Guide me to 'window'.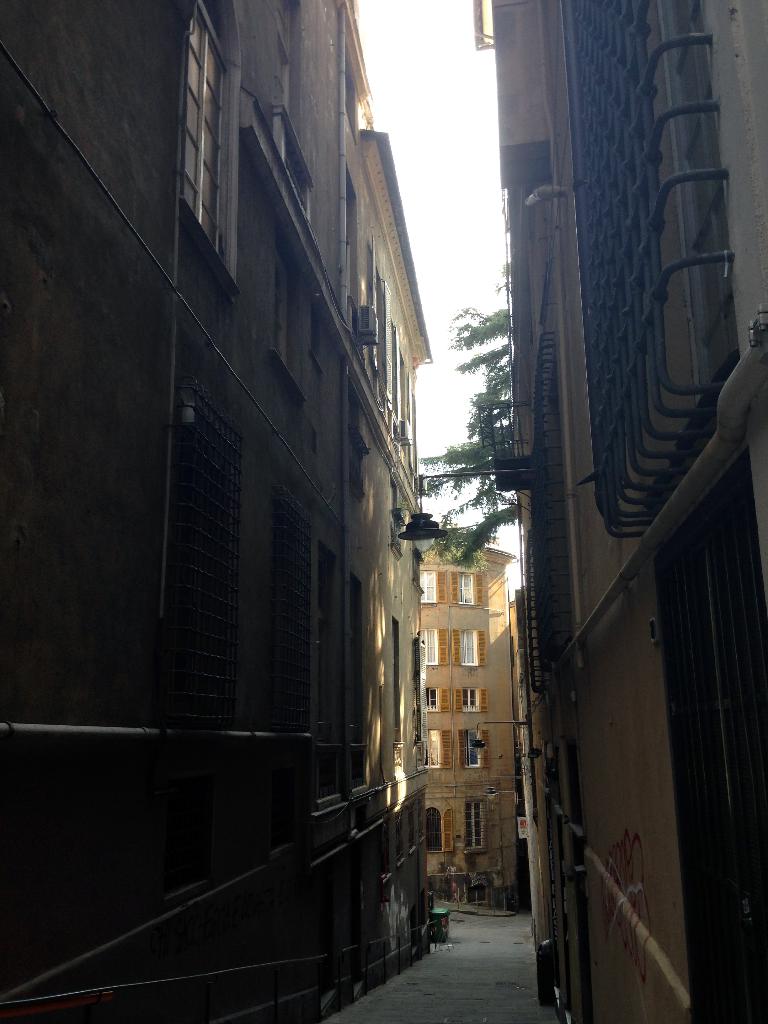
Guidance: bbox=[429, 730, 443, 769].
